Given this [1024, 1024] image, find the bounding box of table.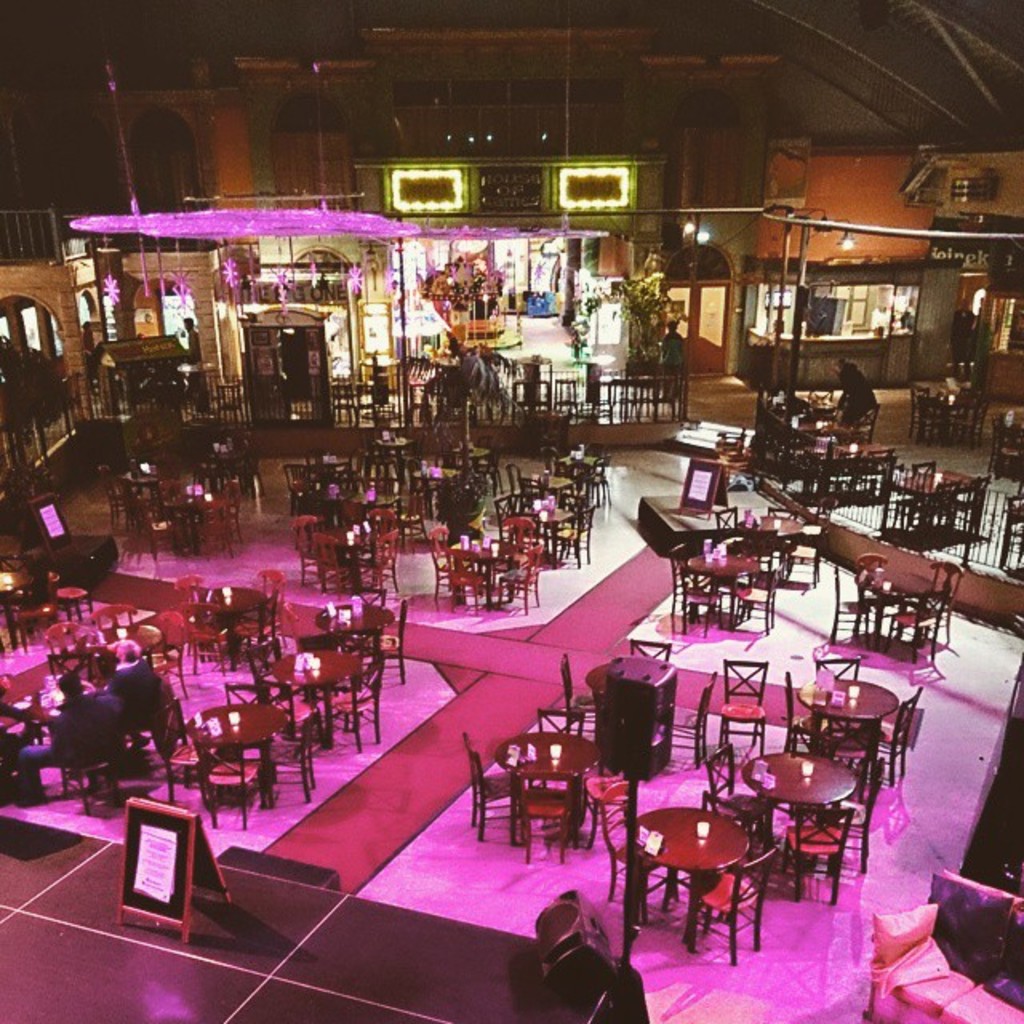
left=741, top=755, right=850, bottom=862.
